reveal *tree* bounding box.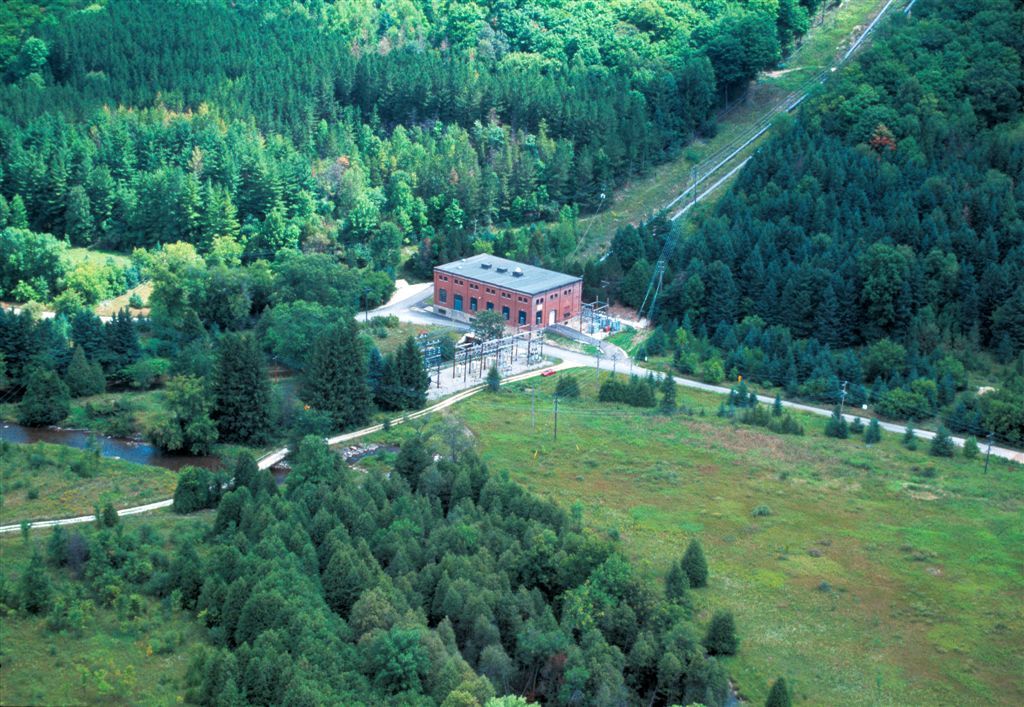
Revealed: <box>51,313,83,363</box>.
